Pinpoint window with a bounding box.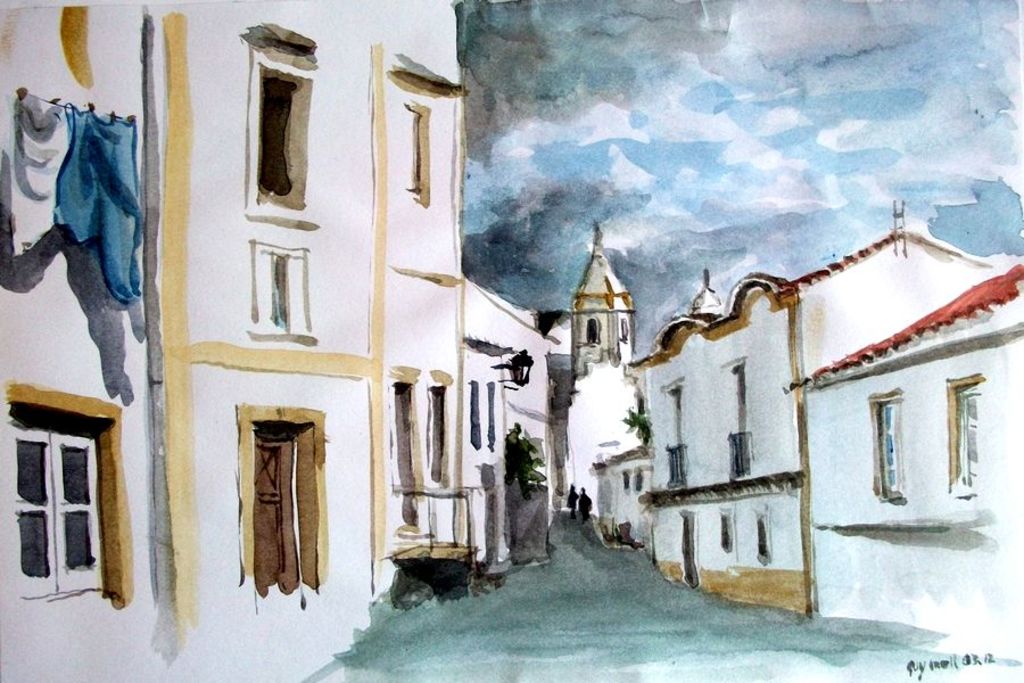
bbox(9, 420, 101, 586).
